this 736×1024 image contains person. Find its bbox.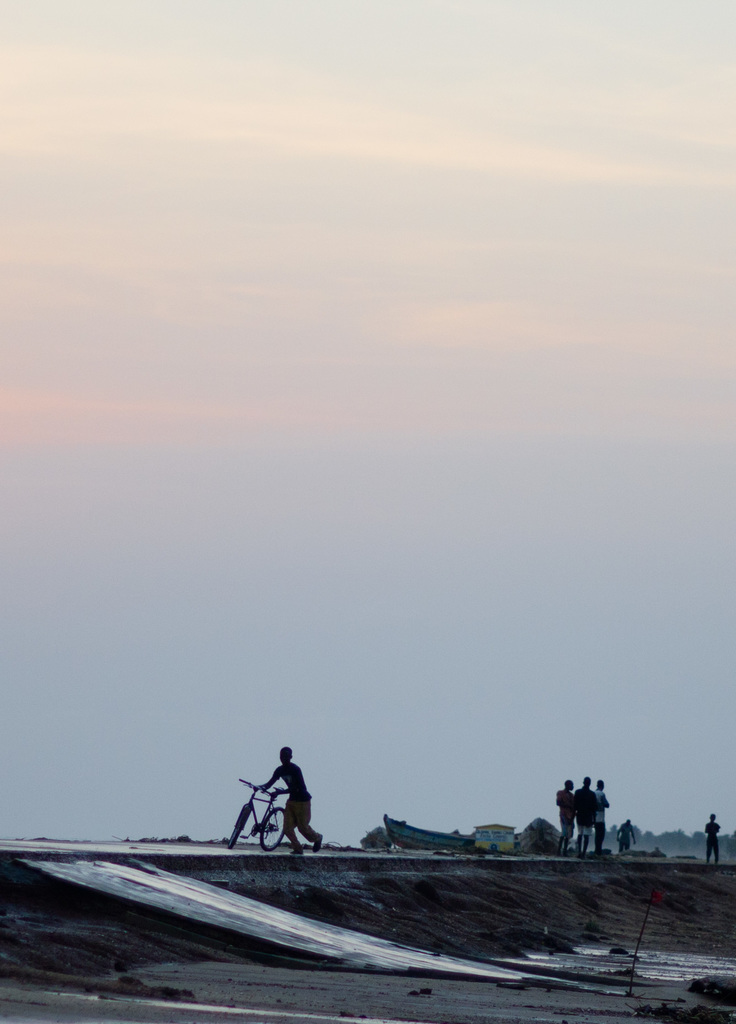
<bbox>616, 820, 637, 851</bbox>.
